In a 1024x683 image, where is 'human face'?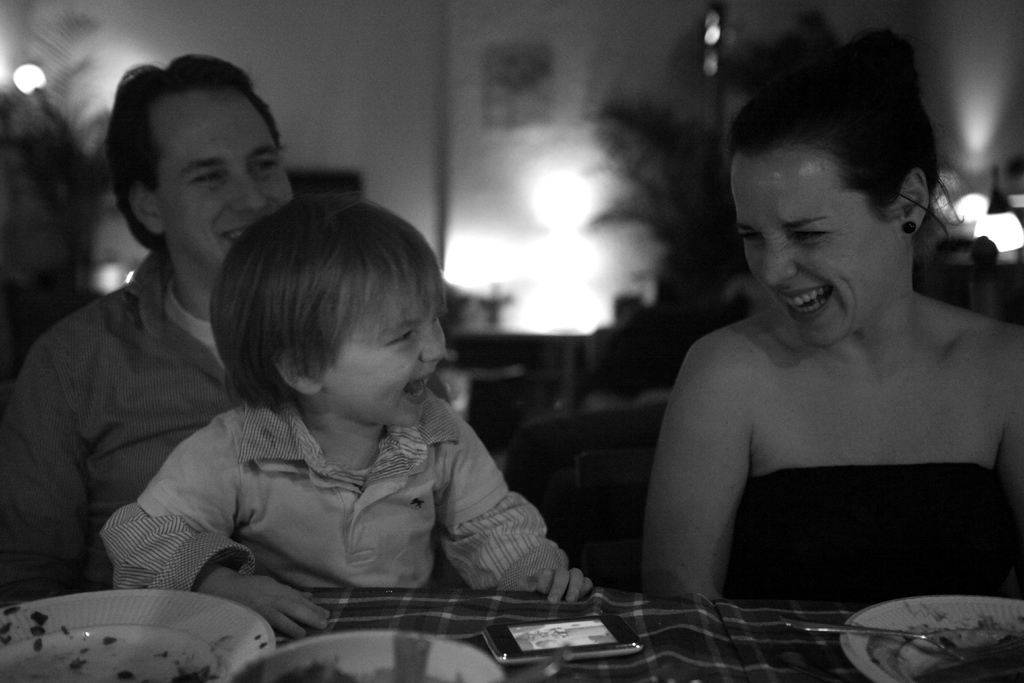
rect(325, 278, 450, 426).
